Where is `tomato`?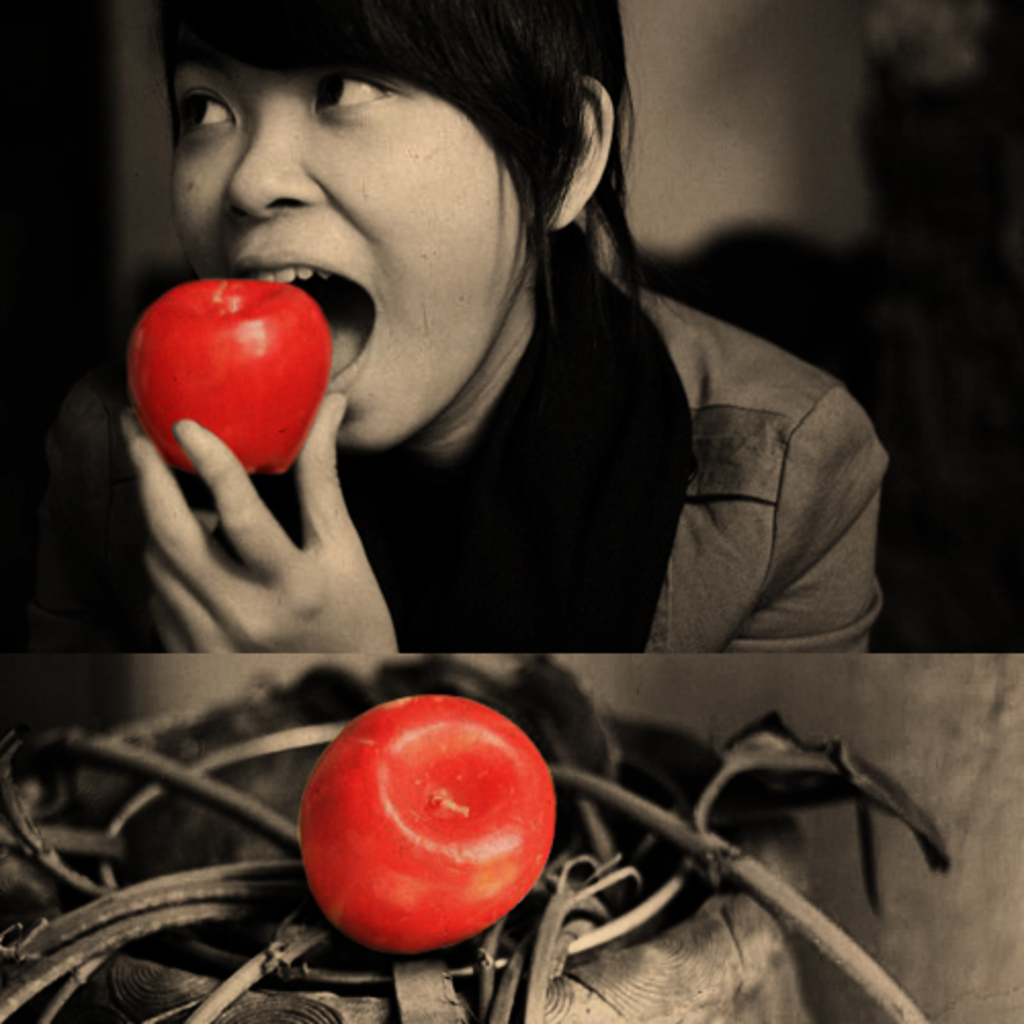
bbox(131, 238, 340, 475).
